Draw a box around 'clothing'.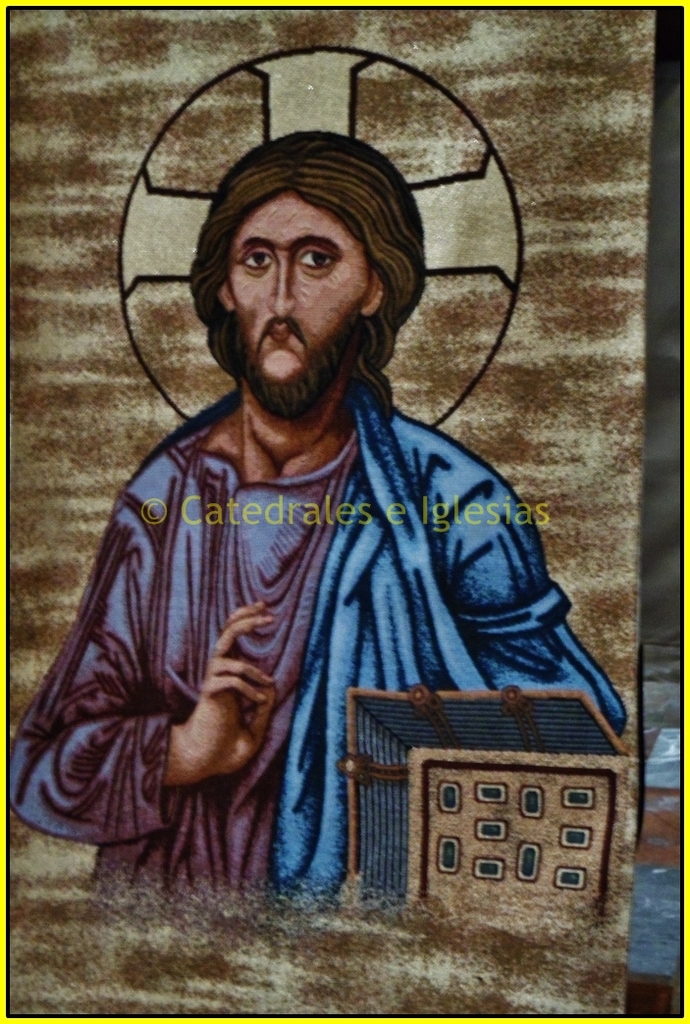
(75, 229, 624, 945).
